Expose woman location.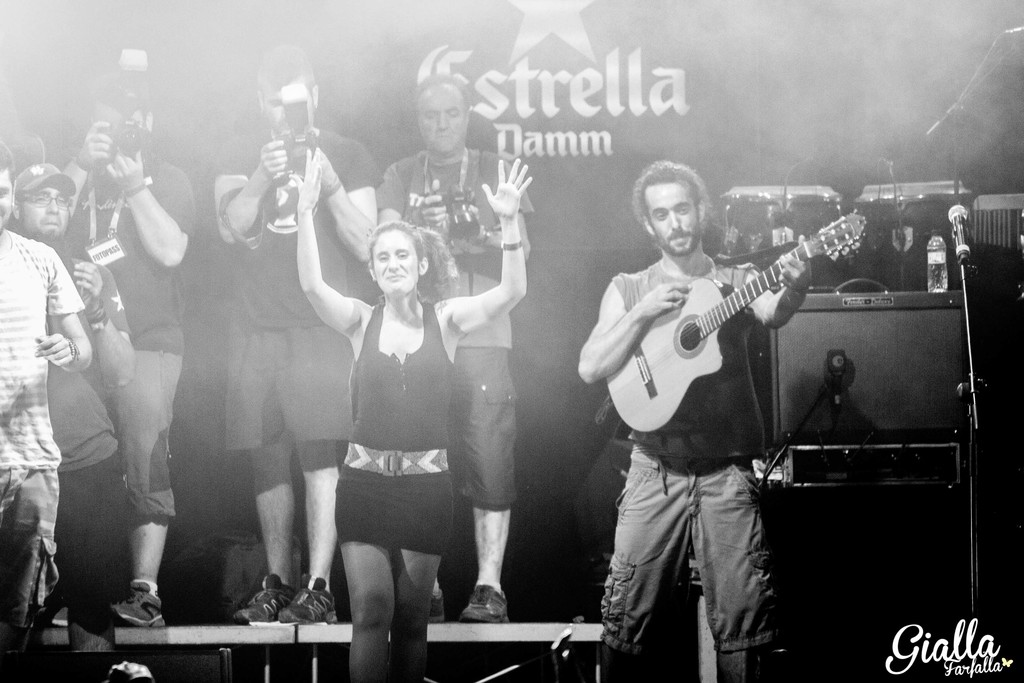
Exposed at [x1=303, y1=172, x2=483, y2=669].
